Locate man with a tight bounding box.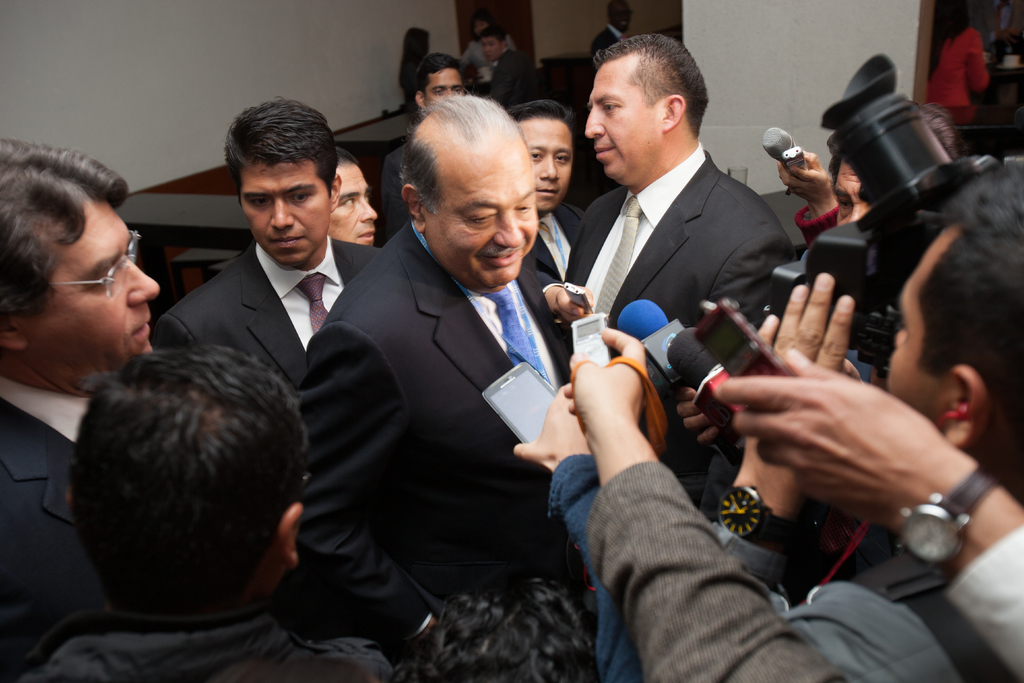
select_region(324, 146, 377, 244).
